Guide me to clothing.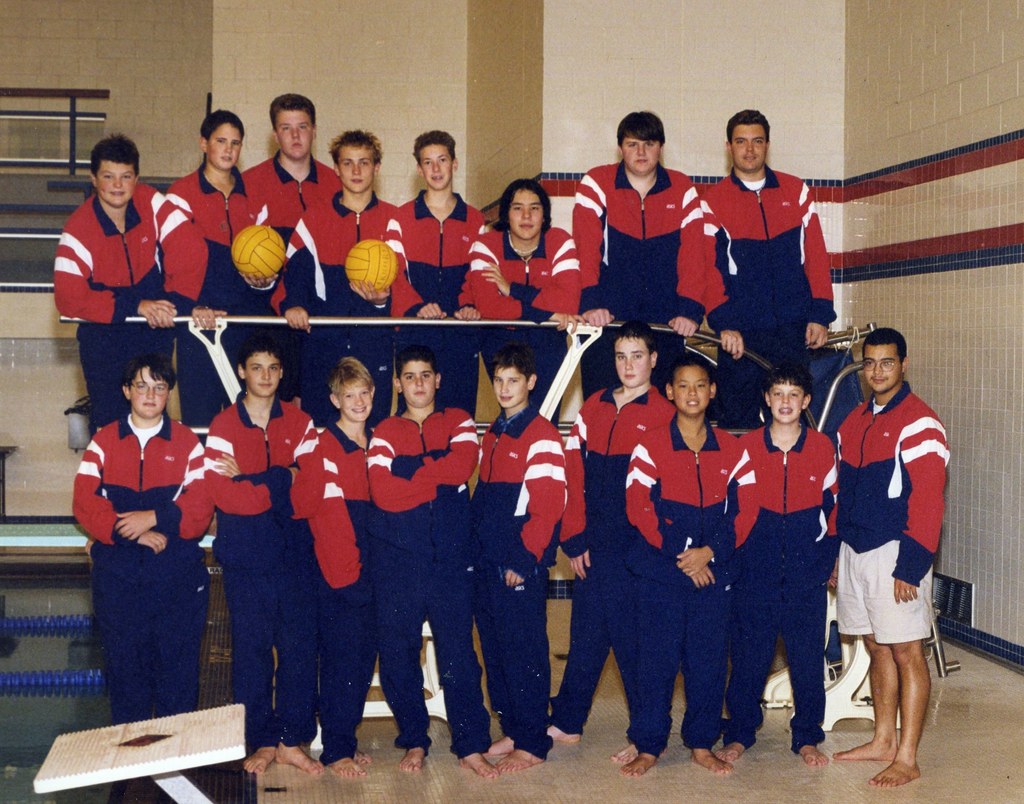
Guidance: box(545, 384, 682, 742).
